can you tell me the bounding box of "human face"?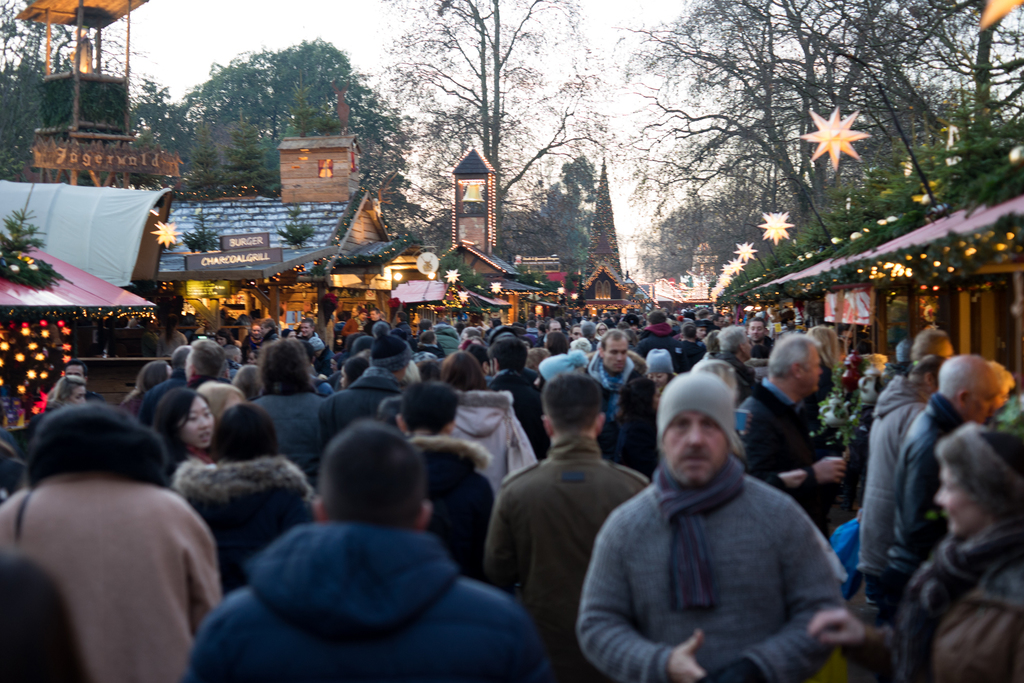
region(301, 324, 312, 335).
